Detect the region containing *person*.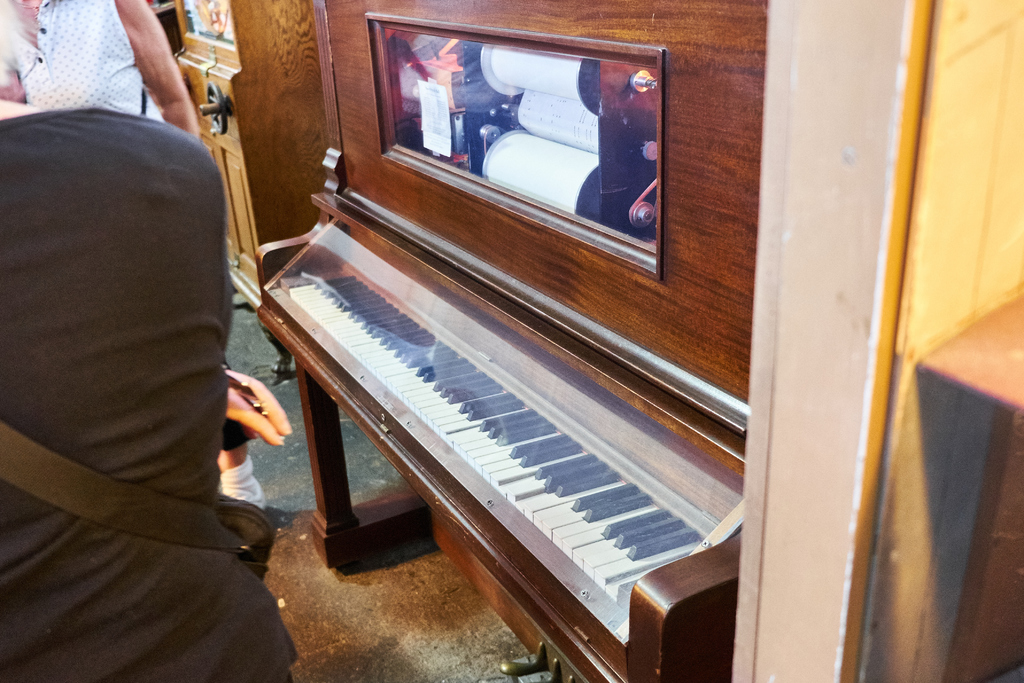
crop(0, 0, 303, 682).
